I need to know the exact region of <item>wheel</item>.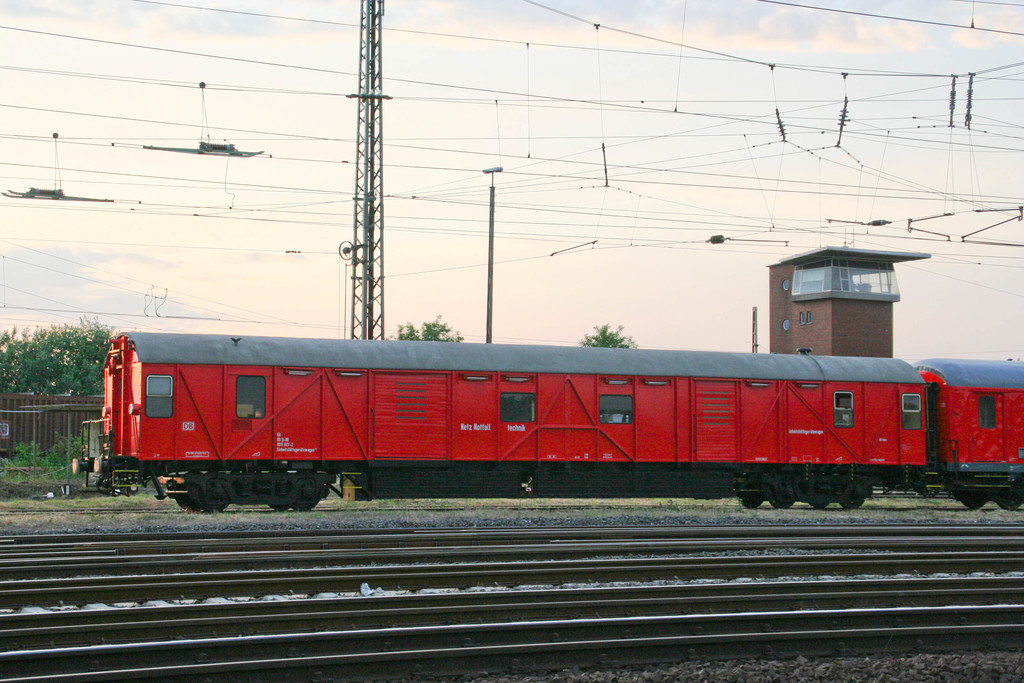
Region: {"x1": 295, "y1": 500, "x2": 321, "y2": 511}.
